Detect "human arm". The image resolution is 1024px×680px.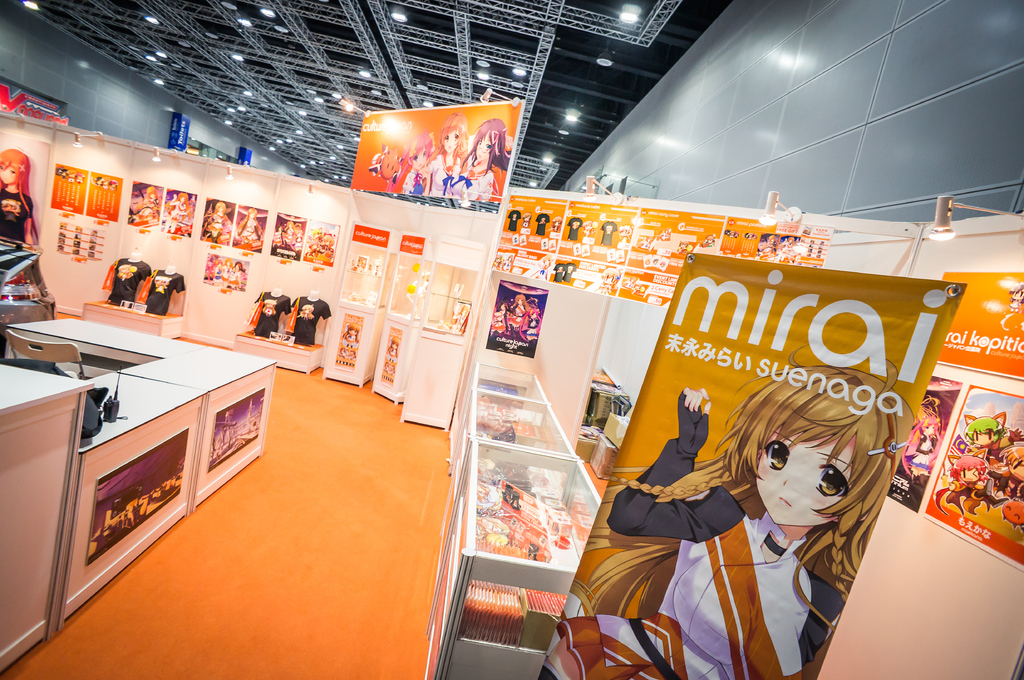
box=[604, 394, 747, 543].
